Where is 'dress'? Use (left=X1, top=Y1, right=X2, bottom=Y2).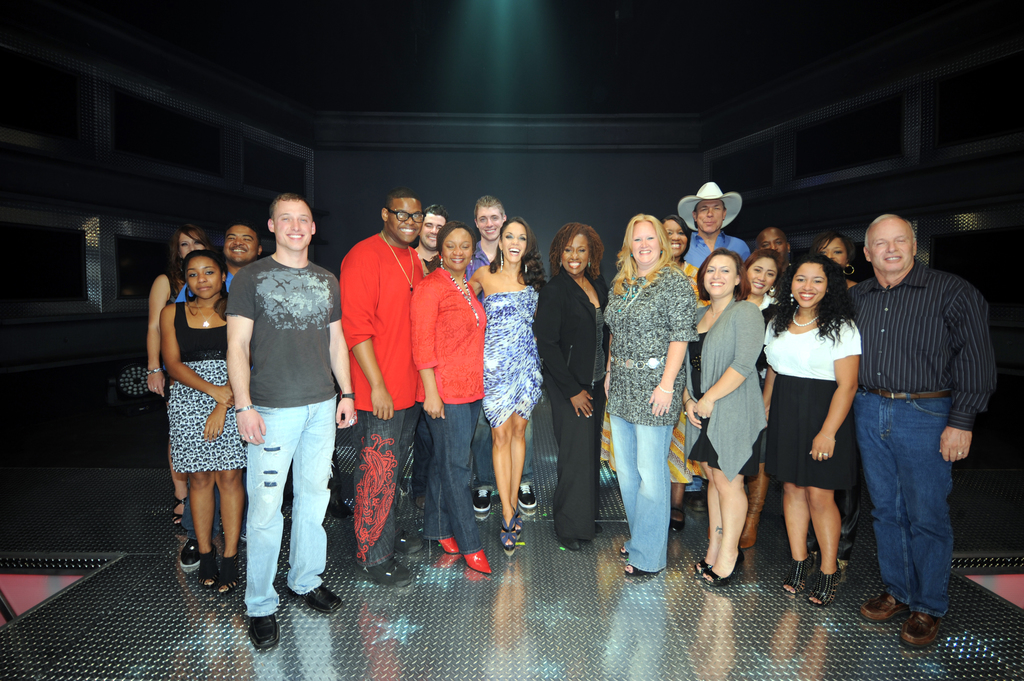
(left=680, top=301, right=766, bottom=478).
